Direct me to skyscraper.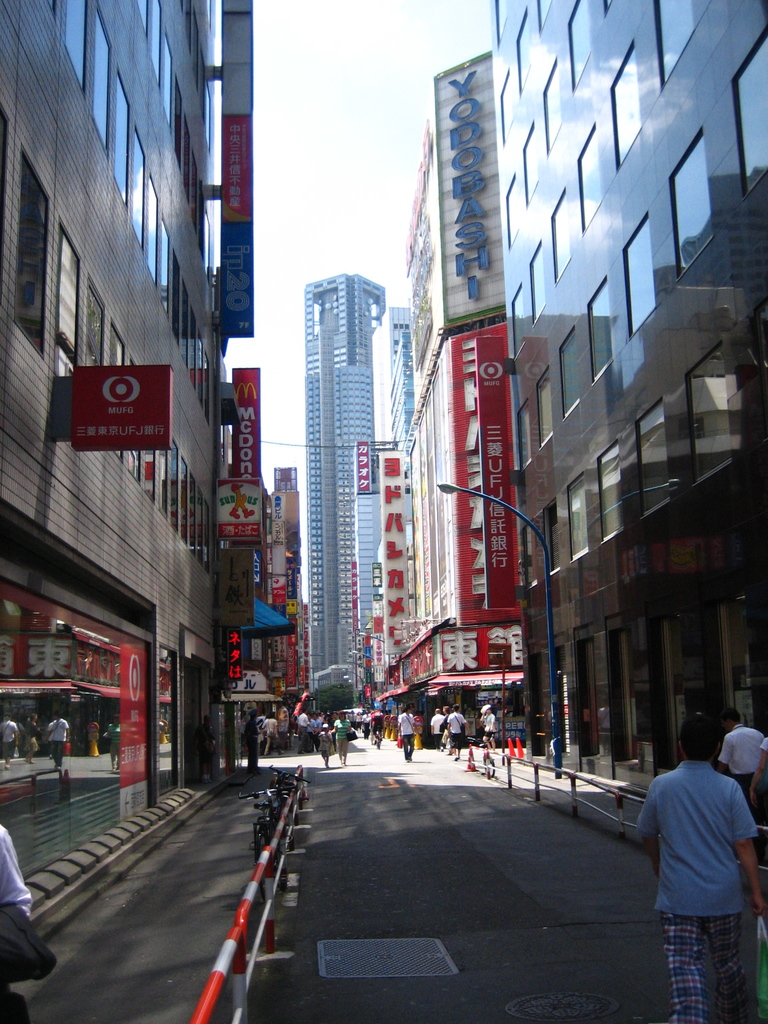
Direction: {"x1": 305, "y1": 267, "x2": 390, "y2": 696}.
